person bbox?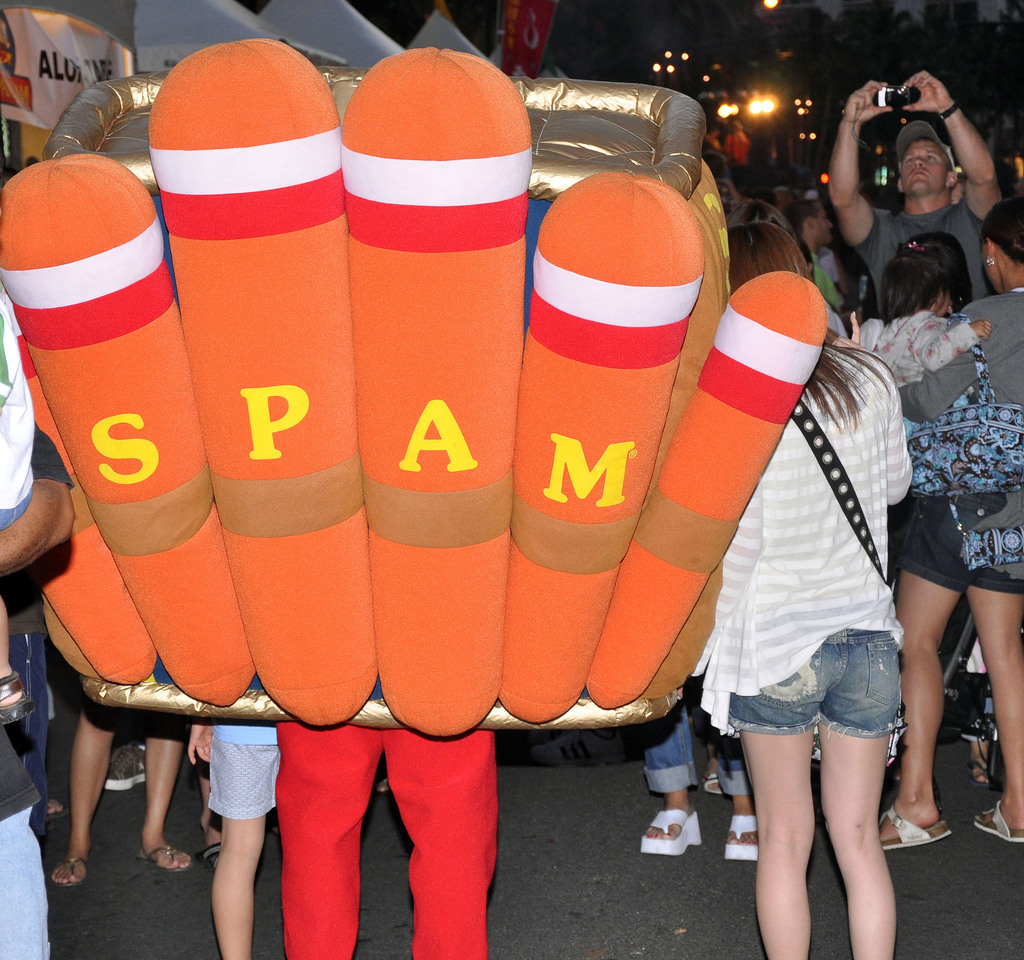
{"x1": 852, "y1": 227, "x2": 996, "y2": 388}
